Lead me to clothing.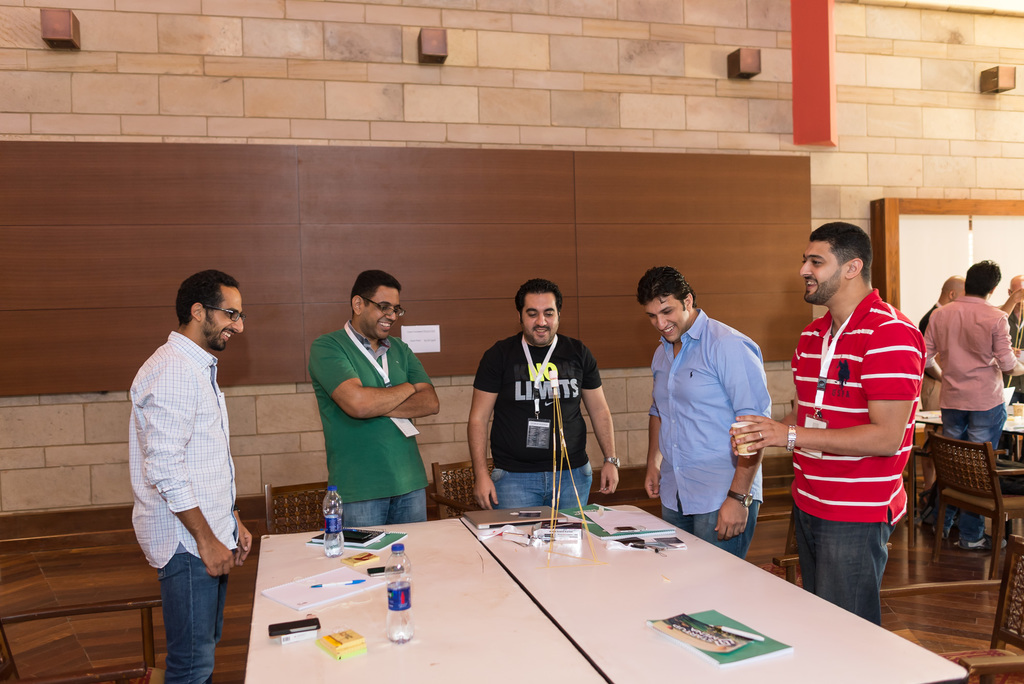
Lead to box=[1004, 295, 1023, 407].
